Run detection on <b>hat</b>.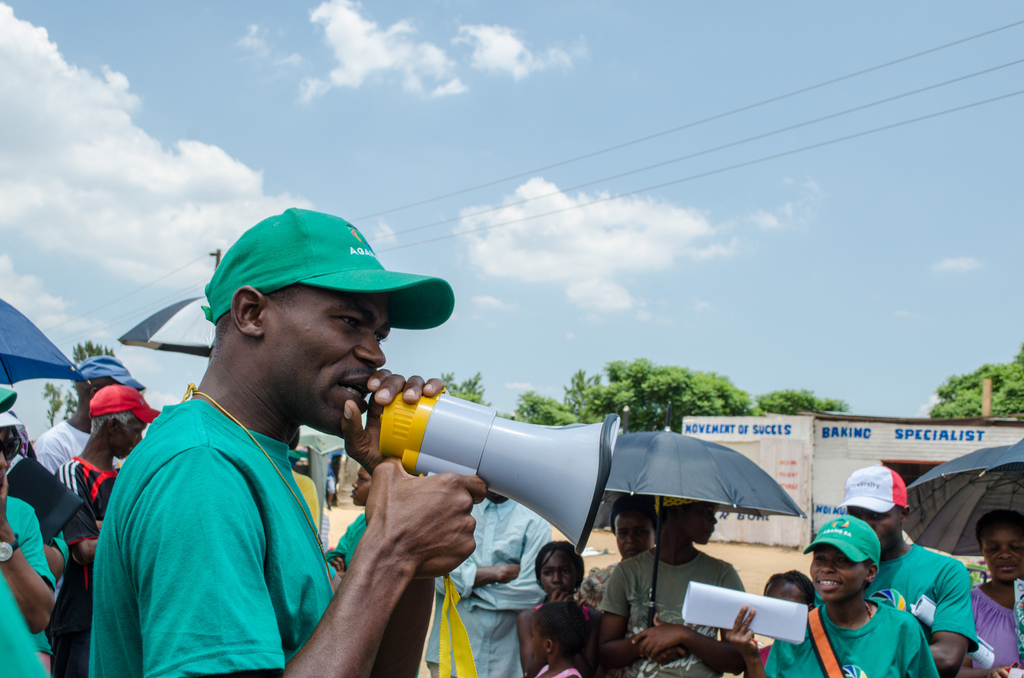
Result: <bbox>73, 350, 147, 389</bbox>.
